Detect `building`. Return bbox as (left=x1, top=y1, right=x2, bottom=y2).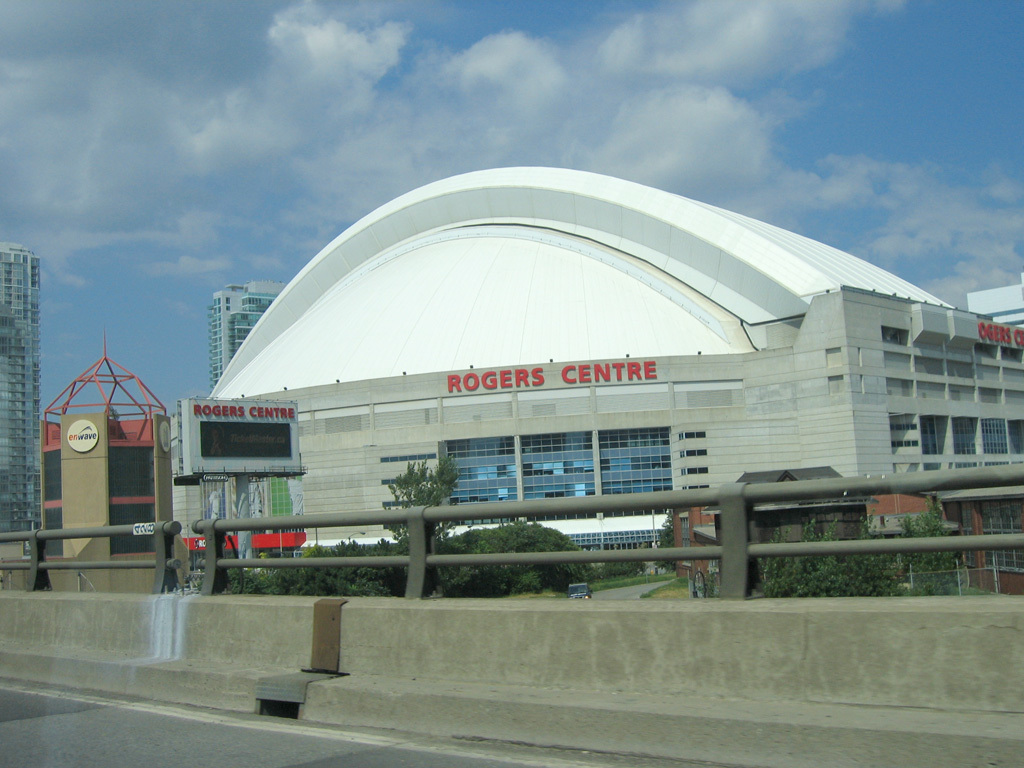
(left=205, top=164, right=1023, bottom=579).
